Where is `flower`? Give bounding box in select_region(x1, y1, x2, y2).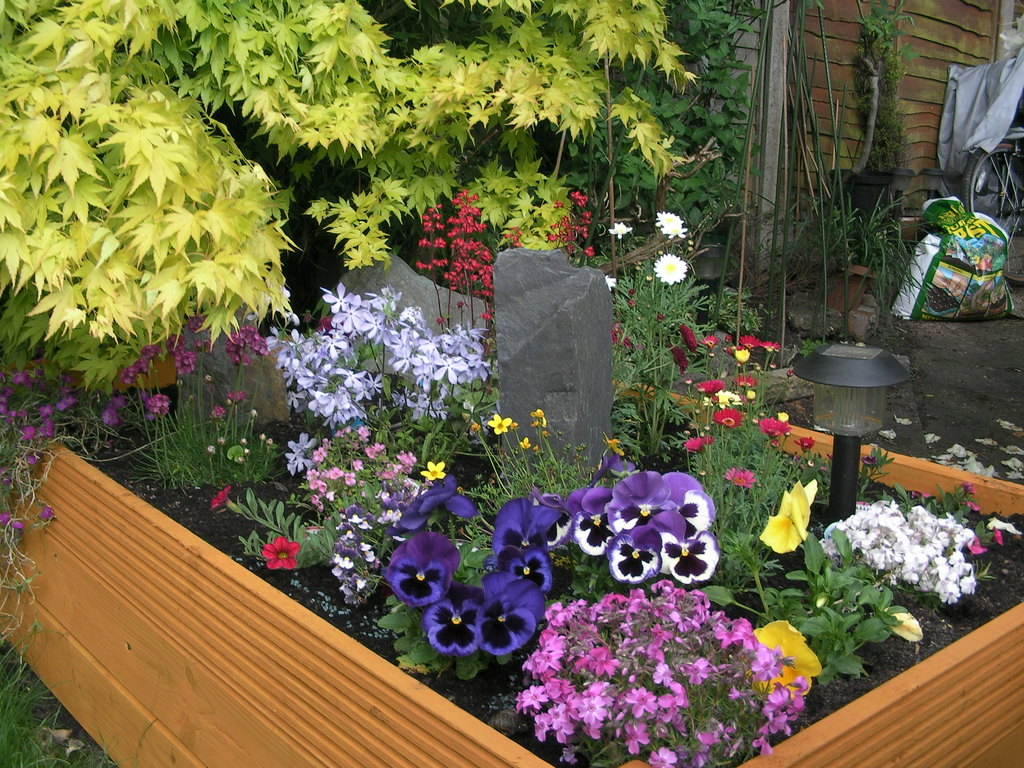
select_region(694, 376, 723, 392).
